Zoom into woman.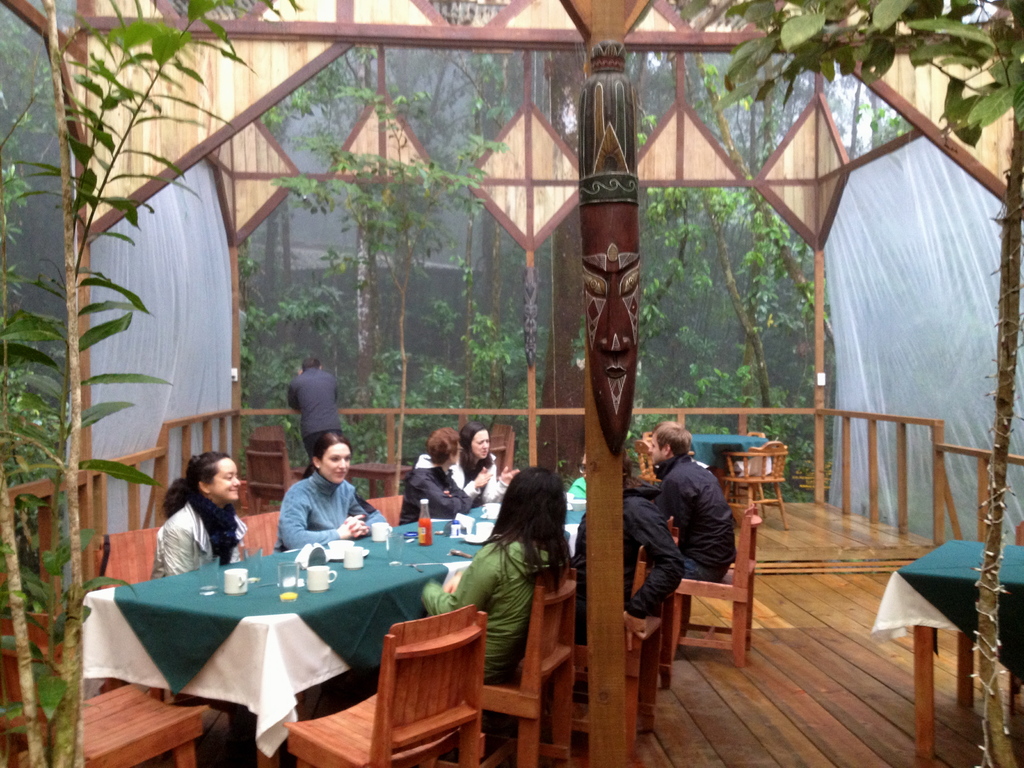
Zoom target: [273, 433, 389, 552].
